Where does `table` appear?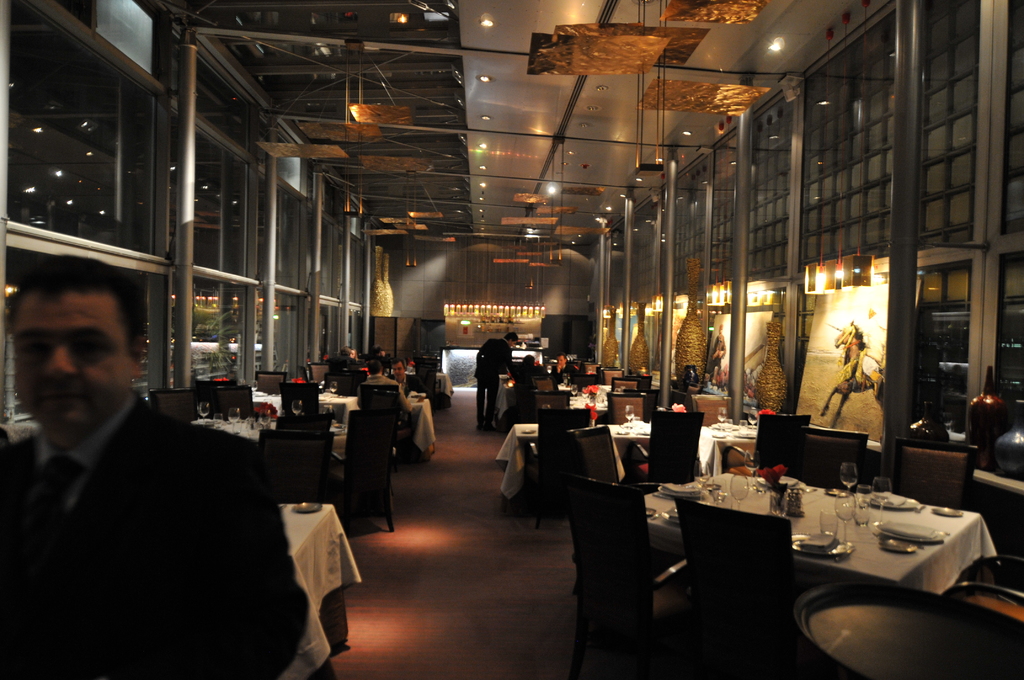
Appears at (193, 410, 350, 461).
